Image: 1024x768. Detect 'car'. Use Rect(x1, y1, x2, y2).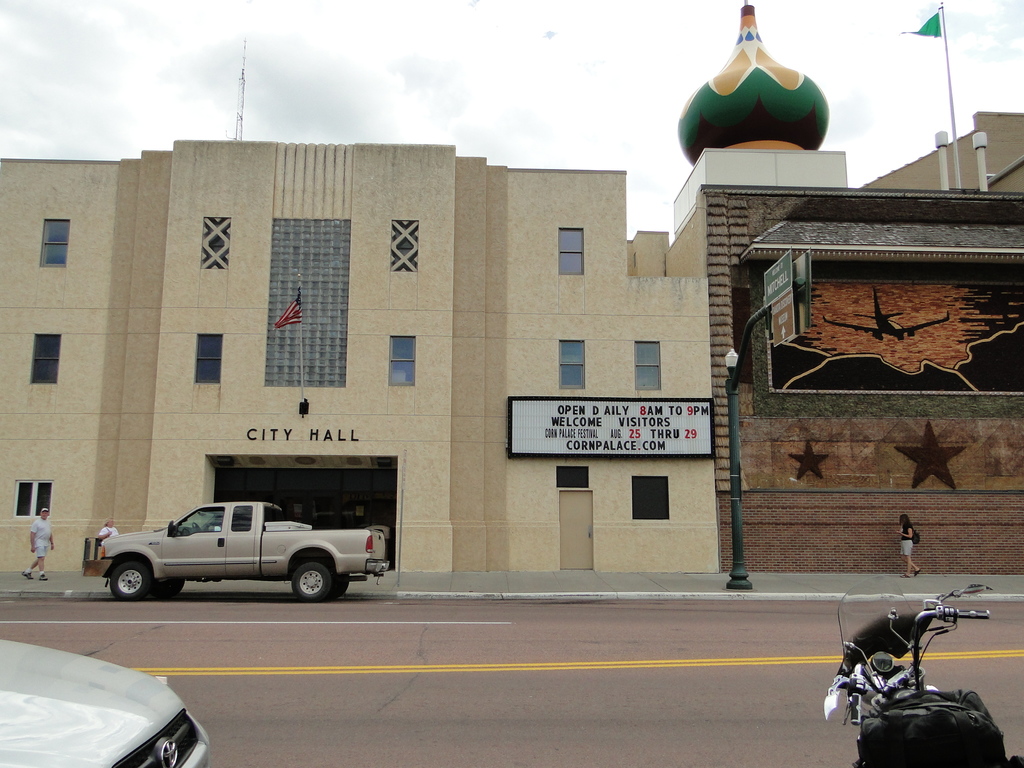
Rect(0, 633, 209, 767).
